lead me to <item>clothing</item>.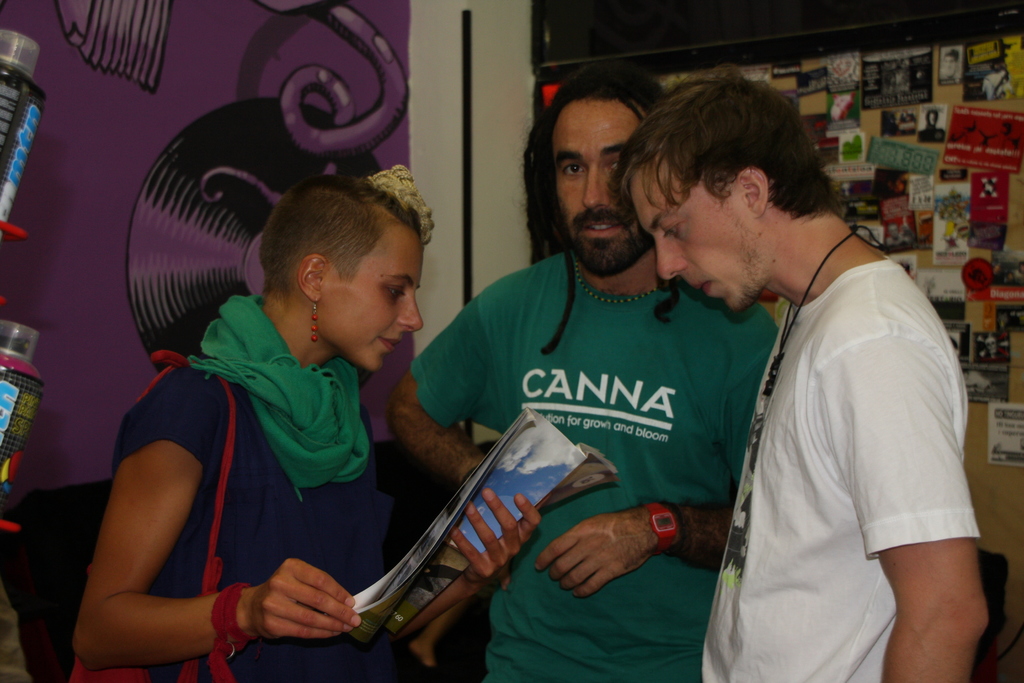
Lead to box=[82, 259, 415, 670].
